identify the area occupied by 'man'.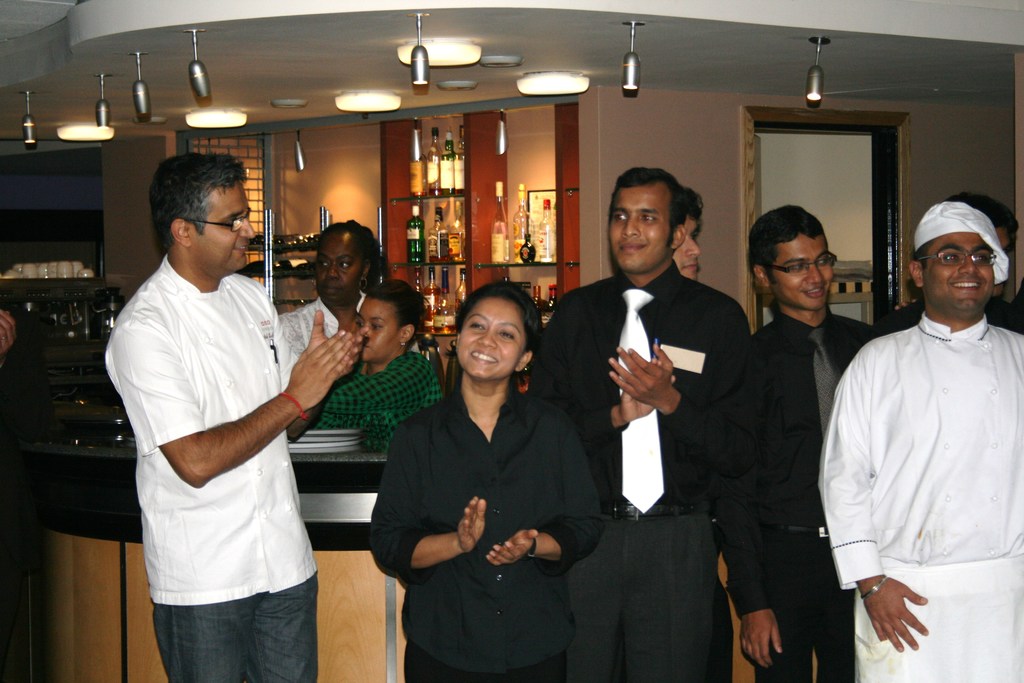
Area: (x1=714, y1=199, x2=893, y2=682).
